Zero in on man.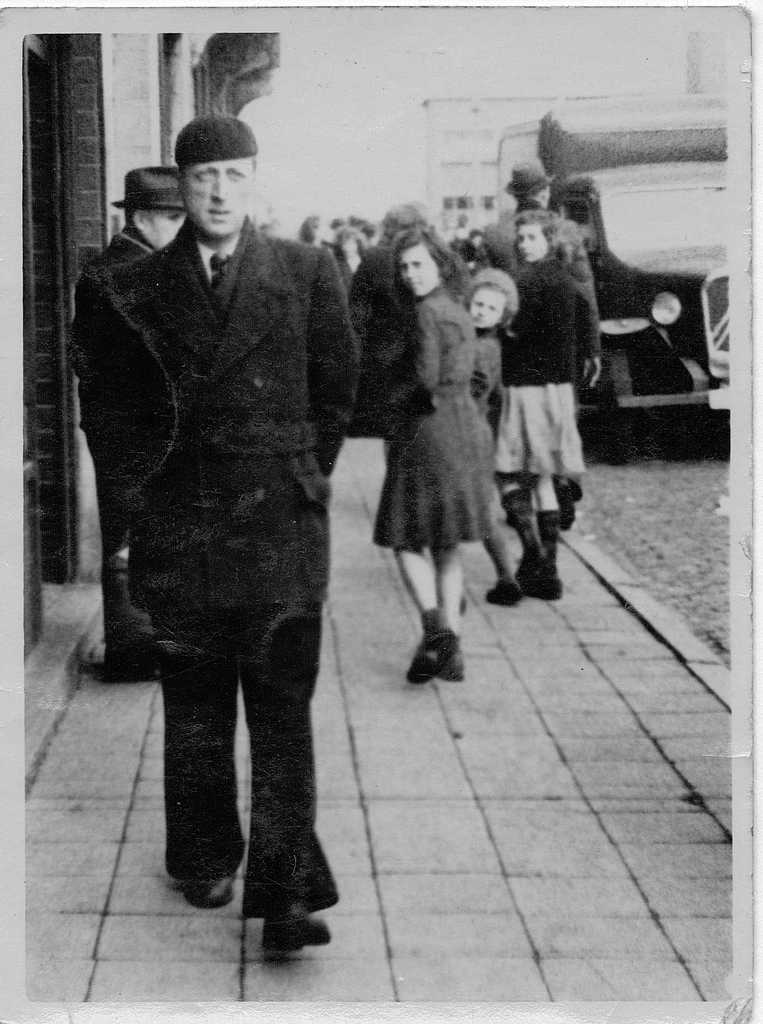
Zeroed in: box=[69, 97, 372, 942].
